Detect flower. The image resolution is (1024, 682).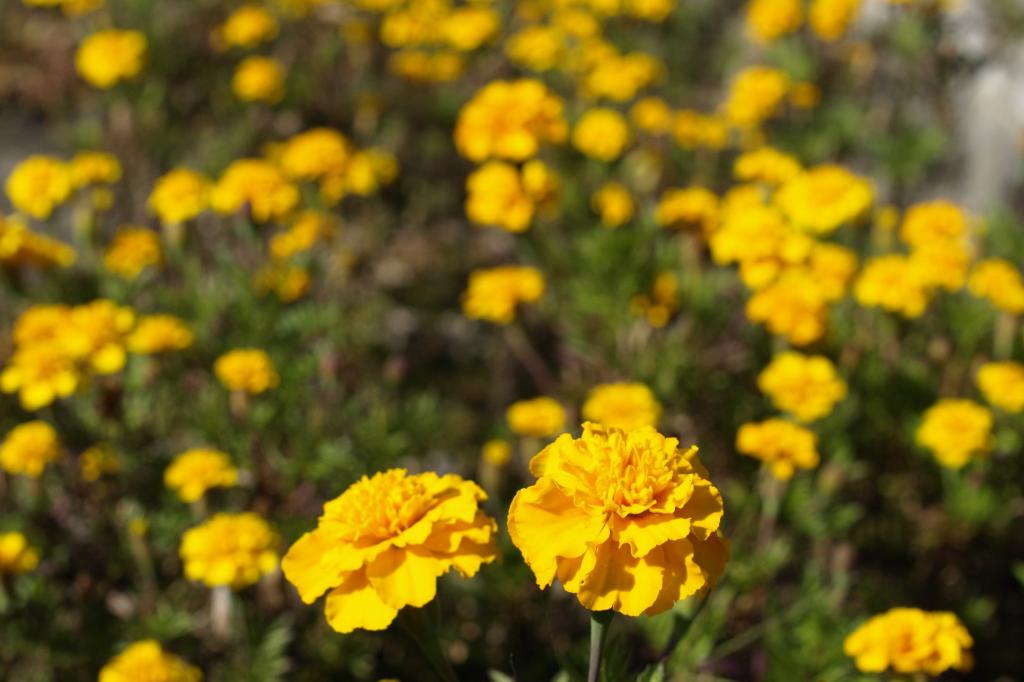
[x1=916, y1=397, x2=996, y2=466].
